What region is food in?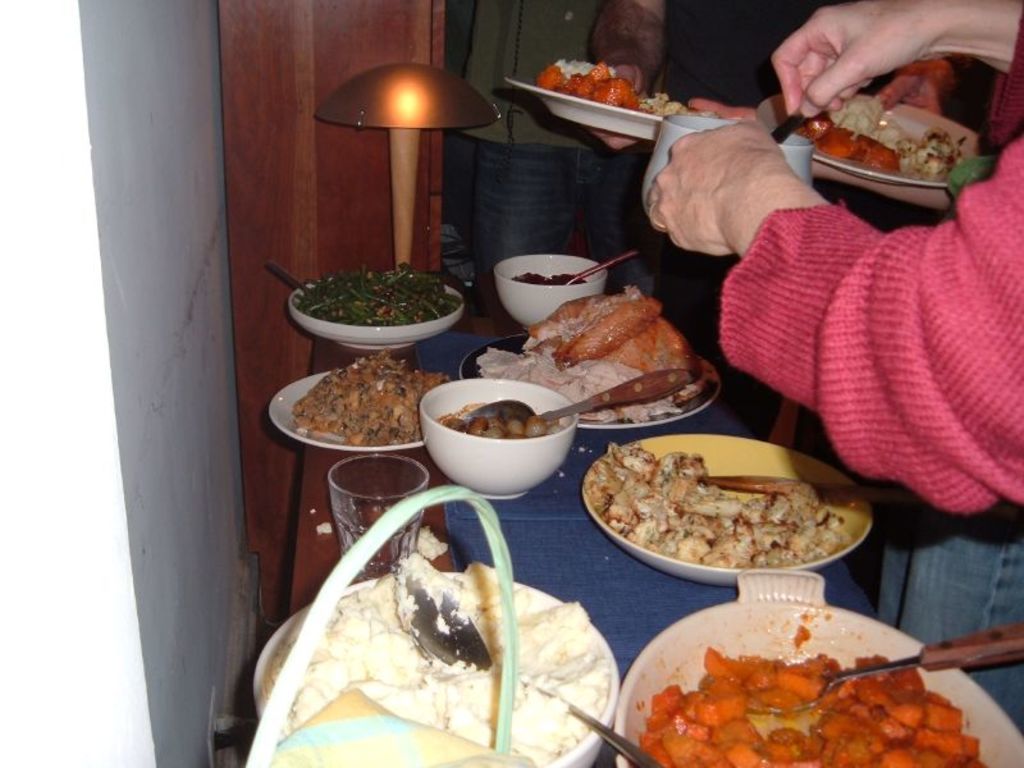
476, 285, 710, 425.
